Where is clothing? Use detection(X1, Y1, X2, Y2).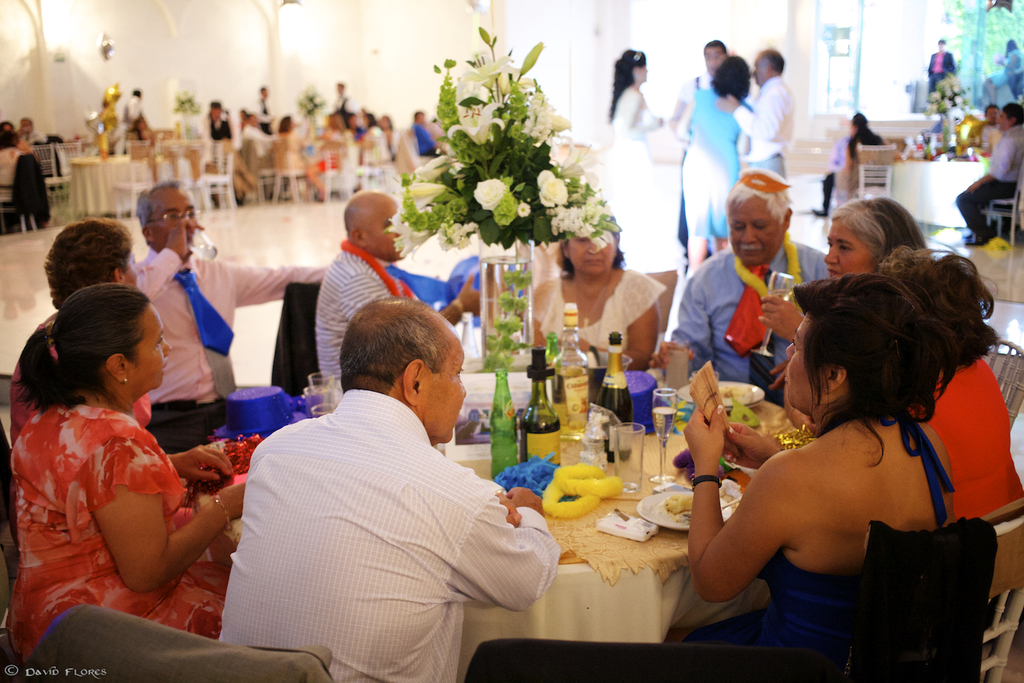
detection(737, 77, 791, 190).
